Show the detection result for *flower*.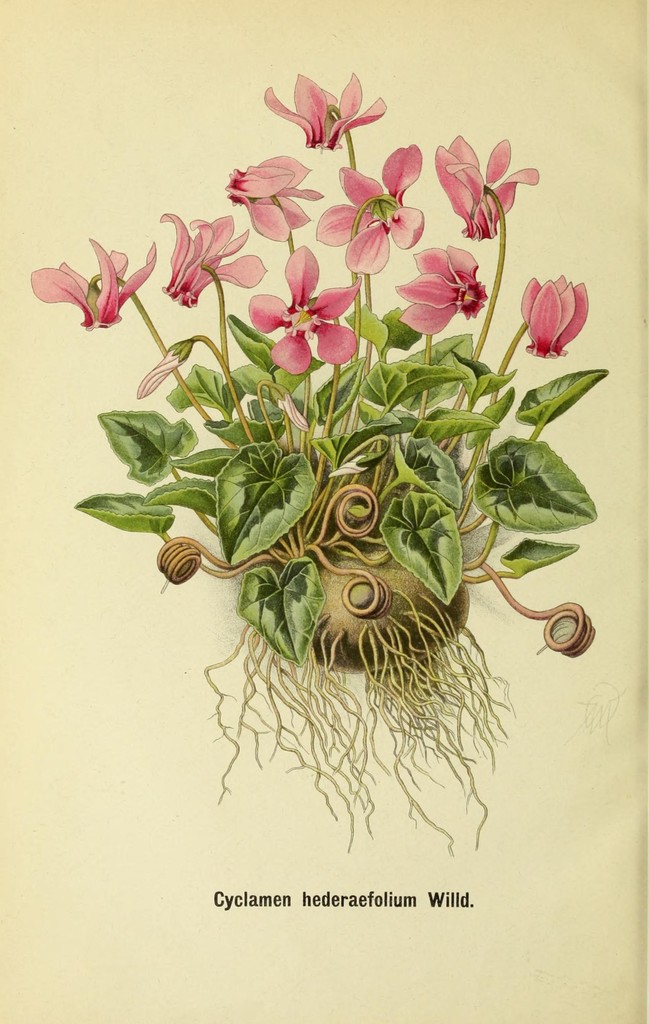
bbox=[388, 242, 489, 337].
